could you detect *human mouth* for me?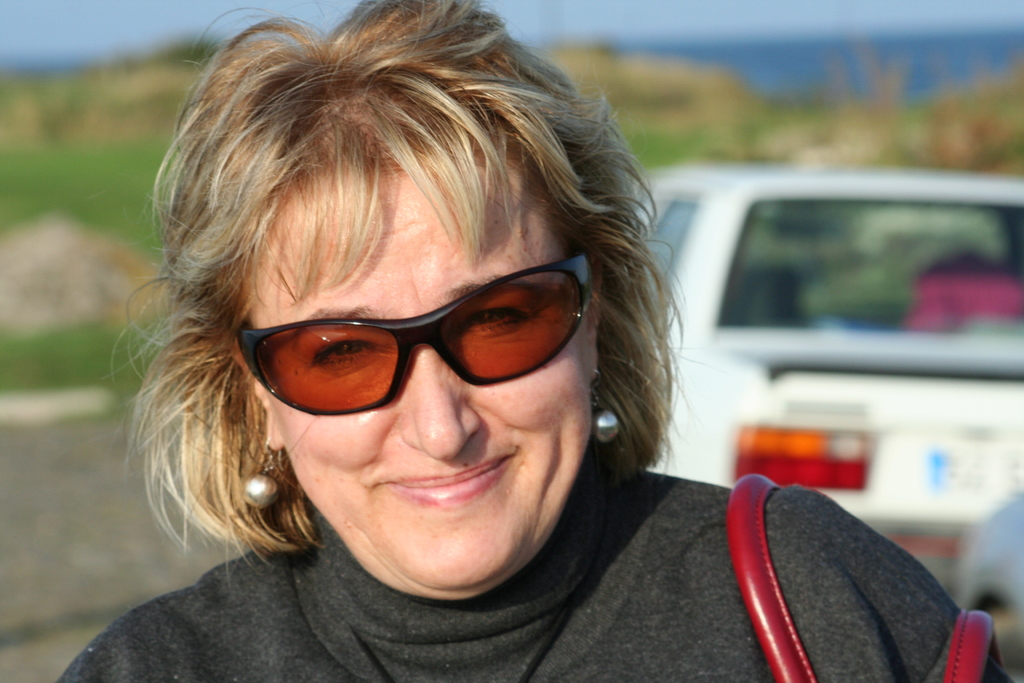
Detection result: [x1=371, y1=445, x2=517, y2=507].
